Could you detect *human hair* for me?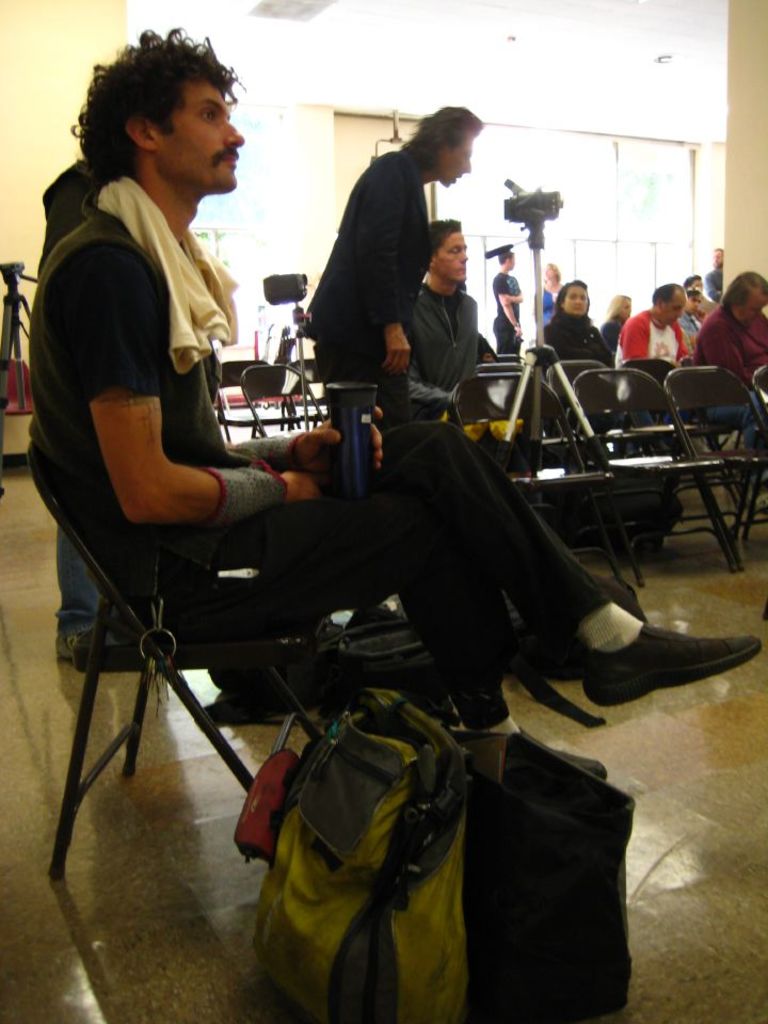
Detection result: (left=684, top=276, right=698, bottom=292).
